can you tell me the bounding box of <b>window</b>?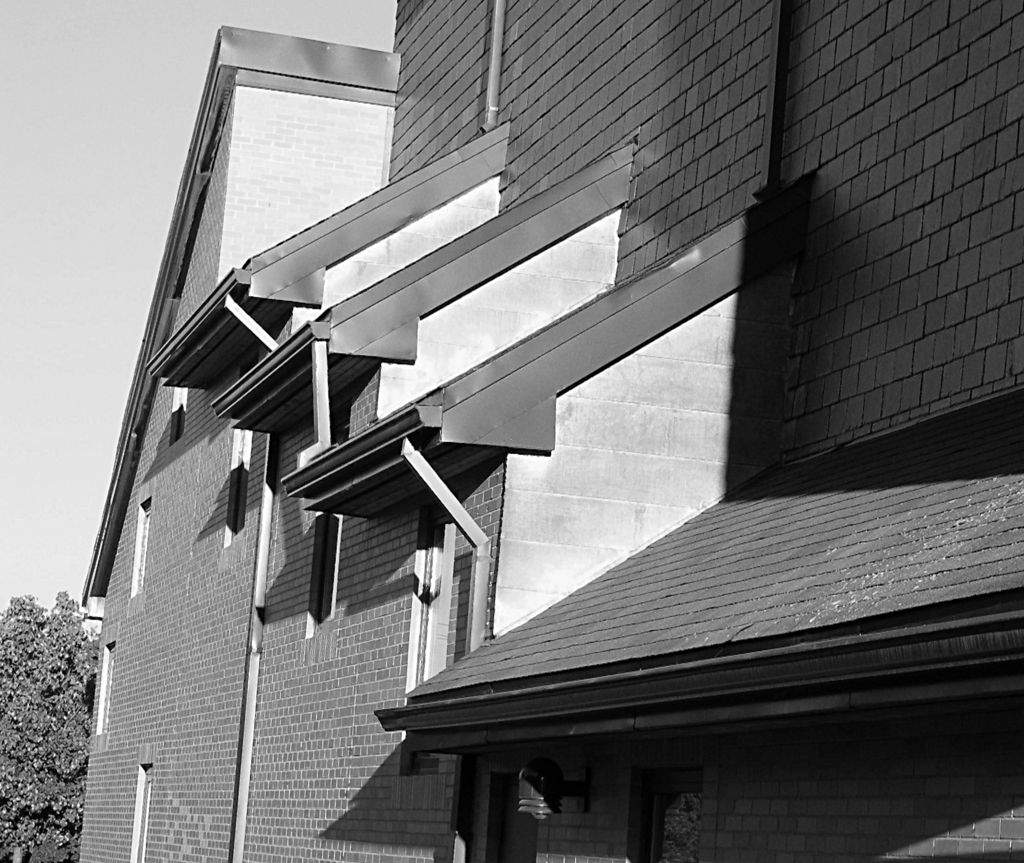
bbox=[126, 499, 154, 596].
